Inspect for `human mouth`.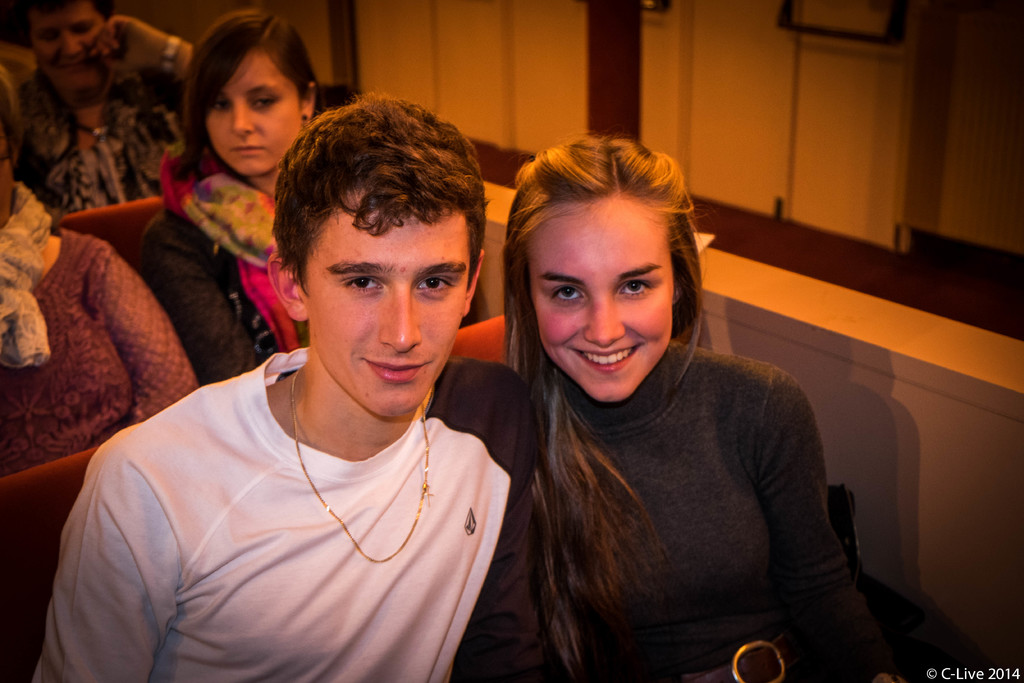
Inspection: <region>357, 349, 434, 389</region>.
